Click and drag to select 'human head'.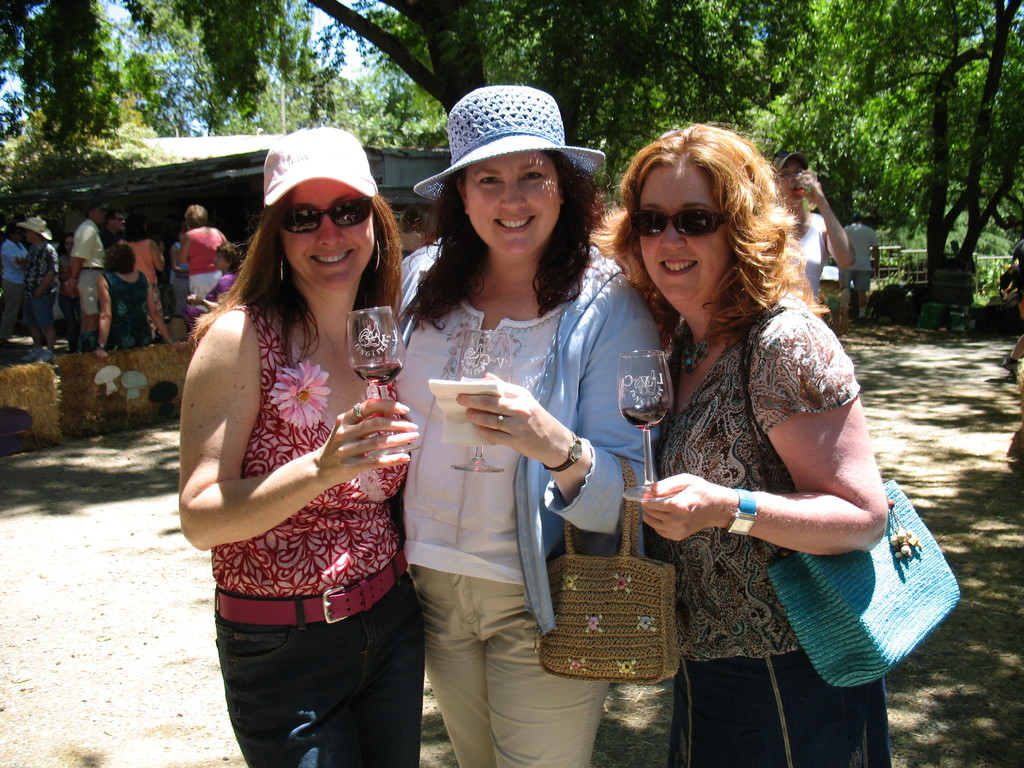
Selection: [x1=623, y1=124, x2=777, y2=303].
